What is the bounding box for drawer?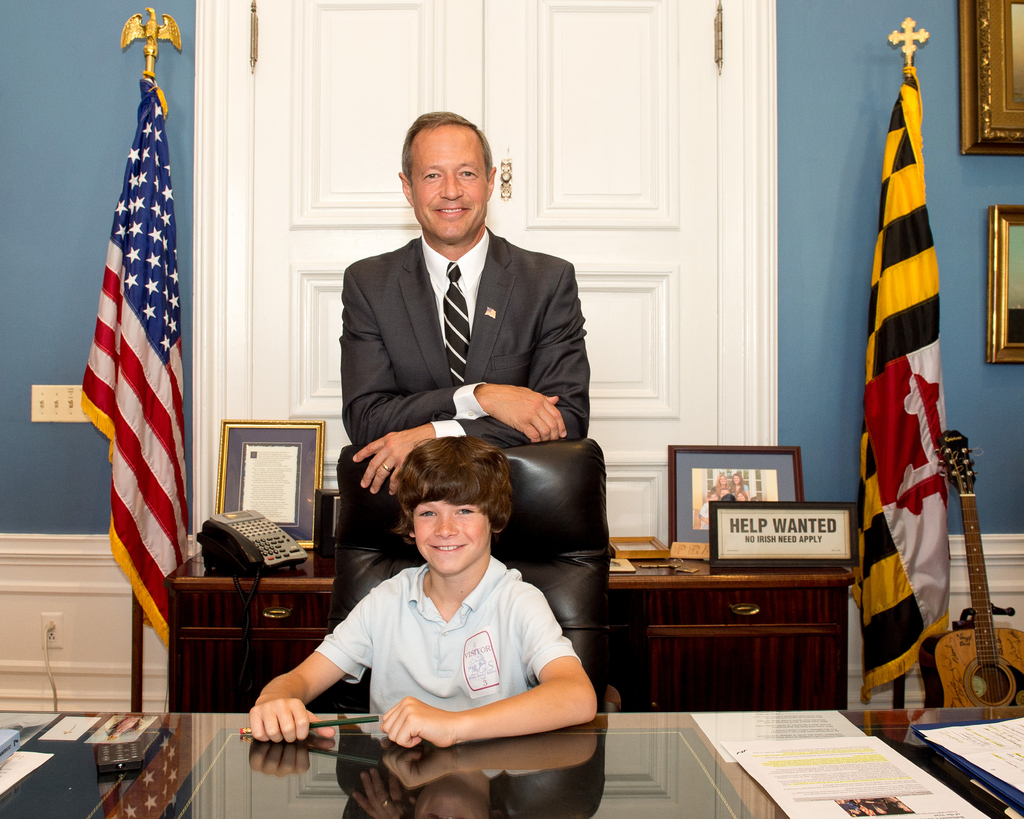
648 591 840 628.
